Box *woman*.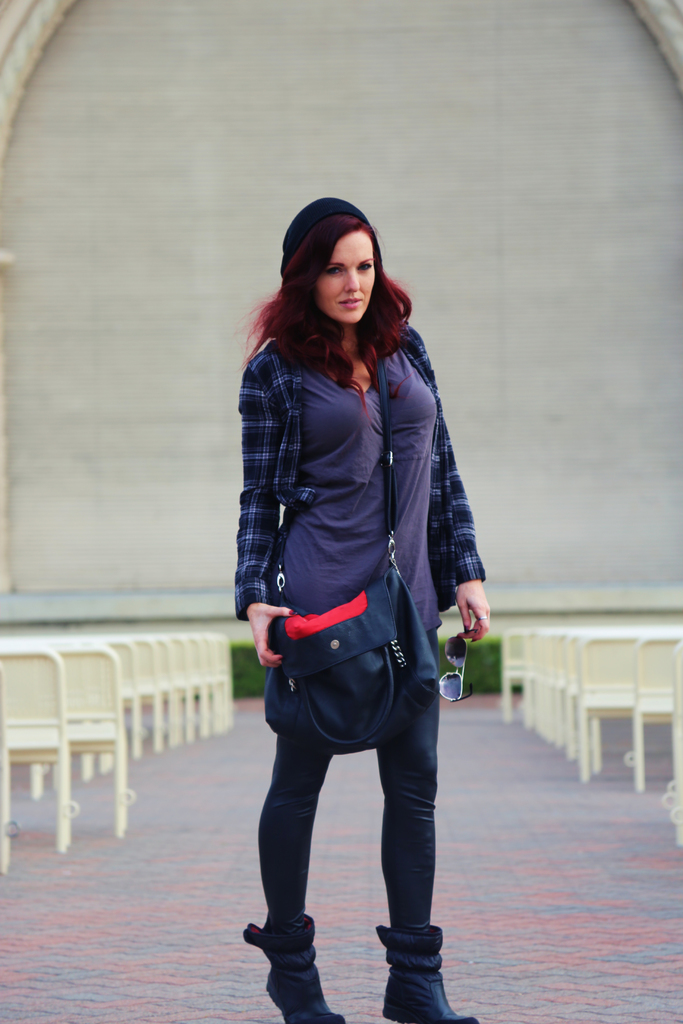
241 212 490 1023.
